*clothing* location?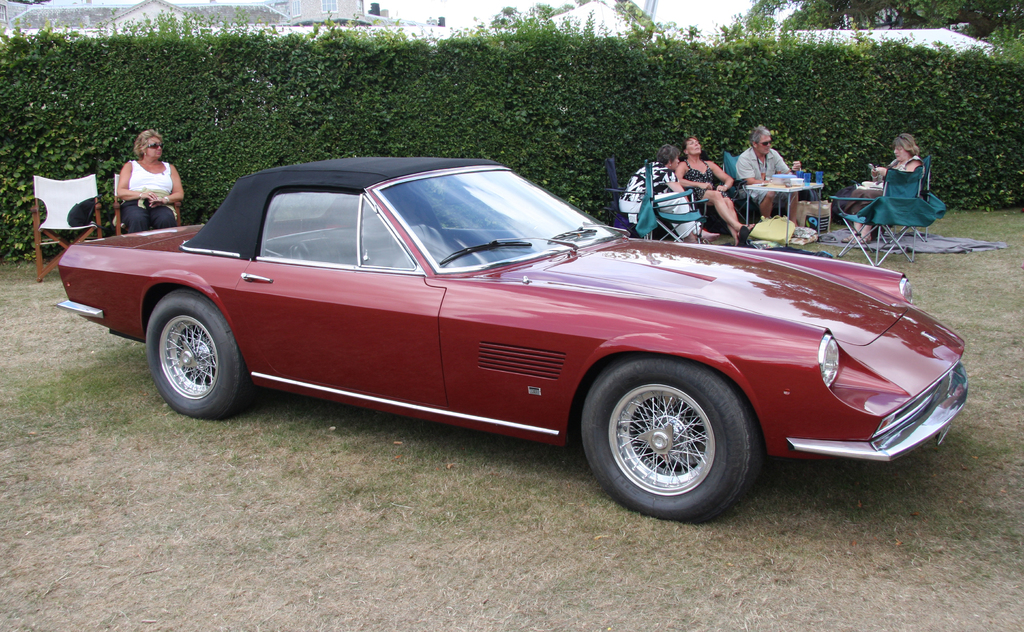
Rect(117, 158, 180, 234)
